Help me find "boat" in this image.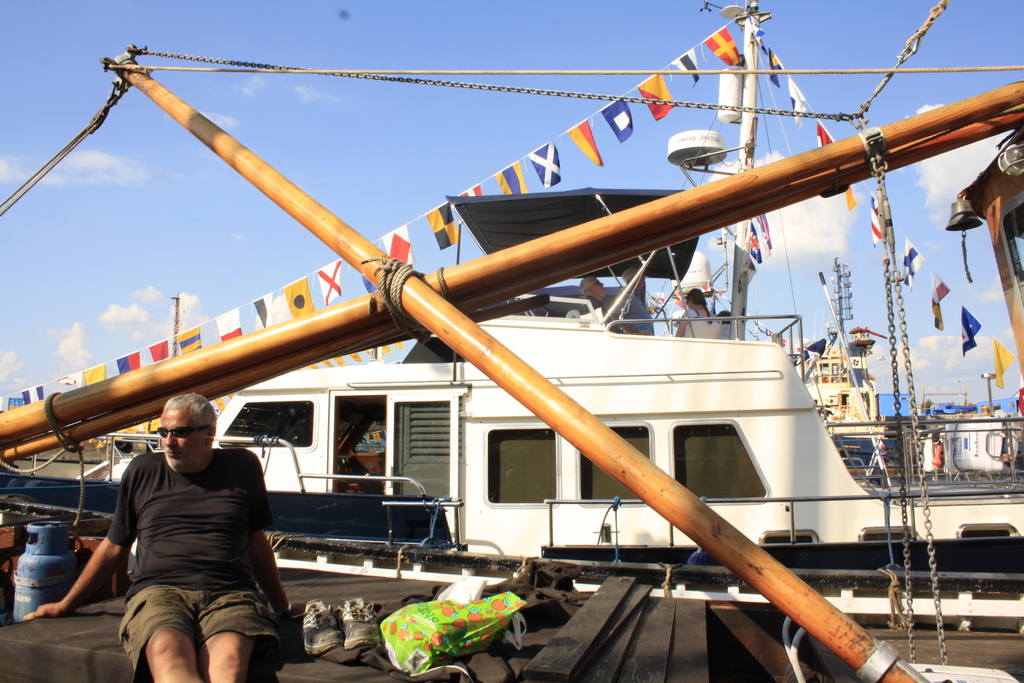
Found it: 0:0:1023:646.
